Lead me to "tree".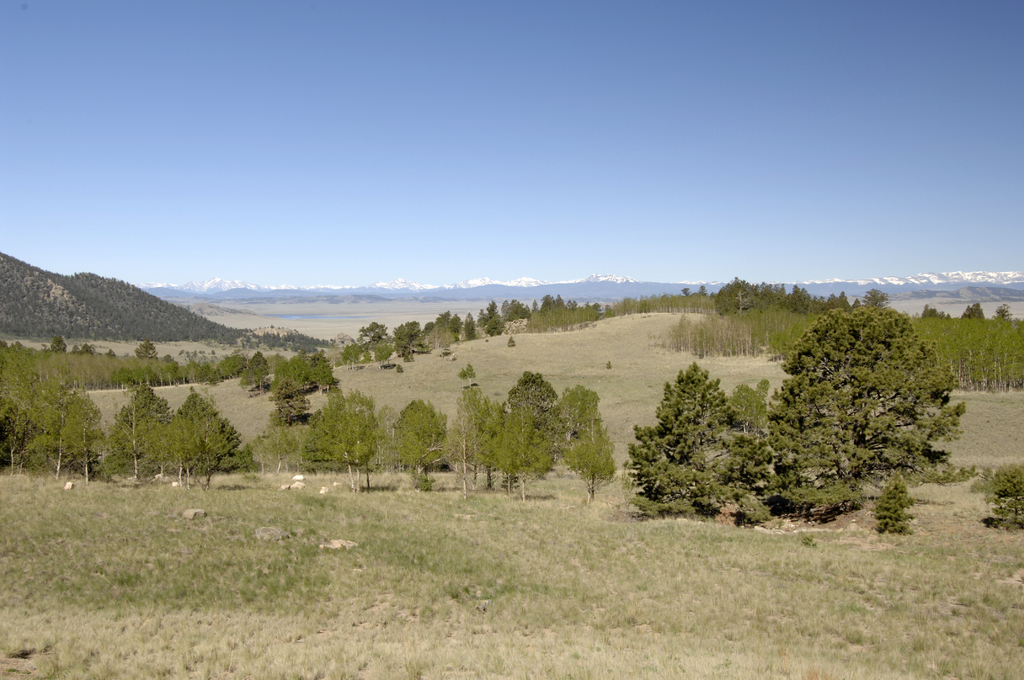
Lead to {"left": 263, "top": 350, "right": 298, "bottom": 403}.
